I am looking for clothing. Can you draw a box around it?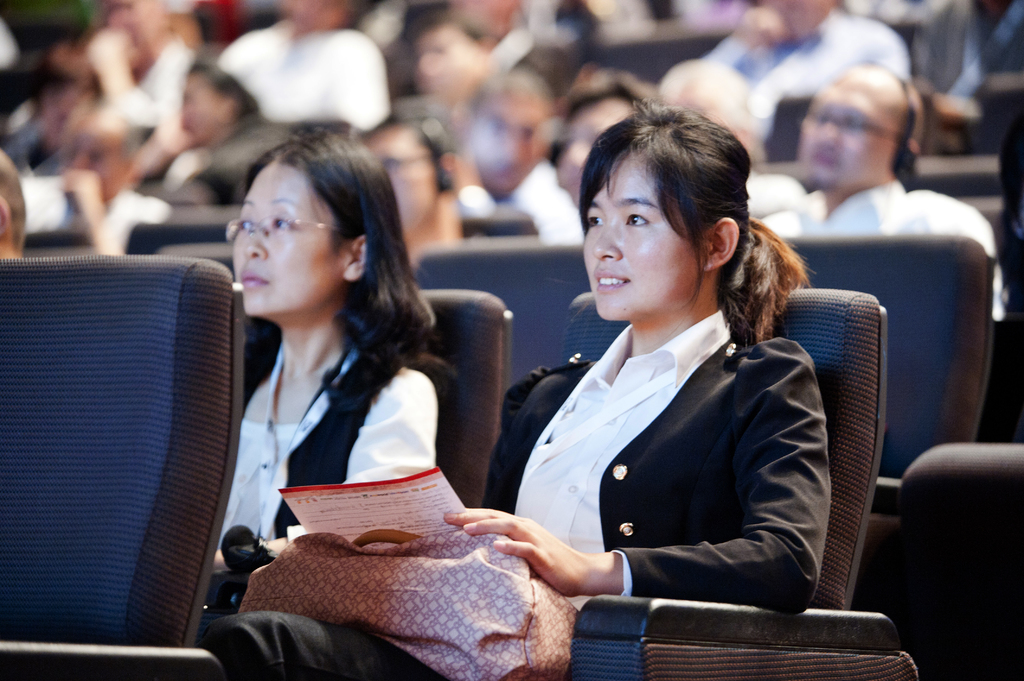
Sure, the bounding box is 198 313 444 644.
